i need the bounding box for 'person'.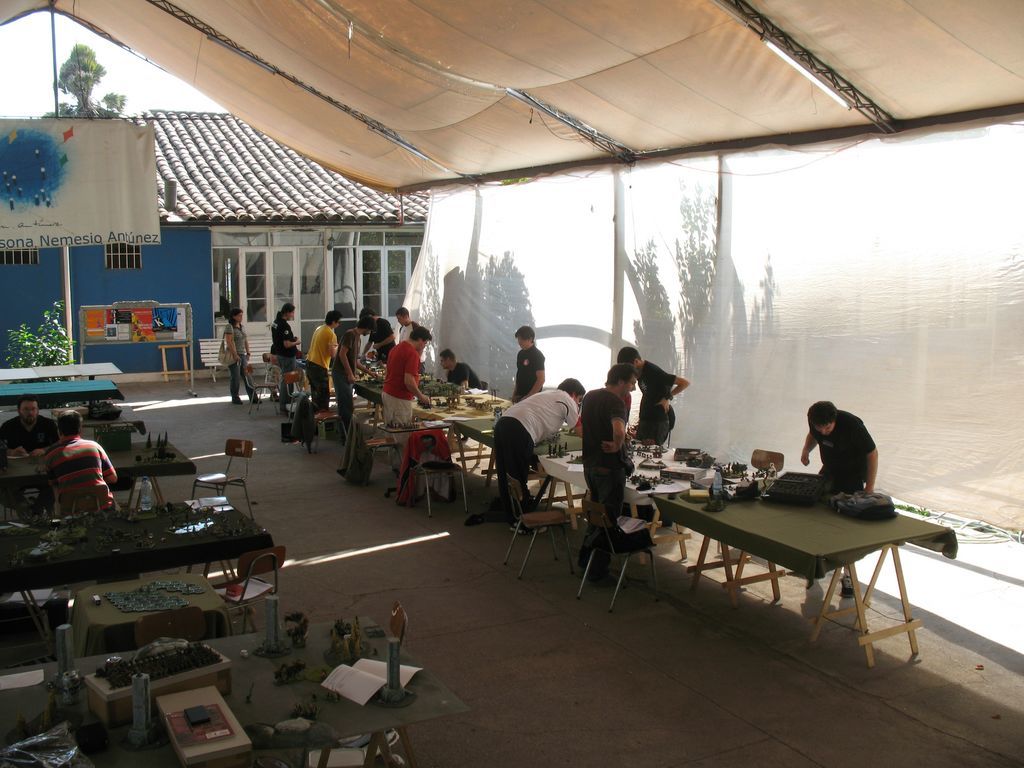
Here it is: <box>271,301,307,418</box>.
